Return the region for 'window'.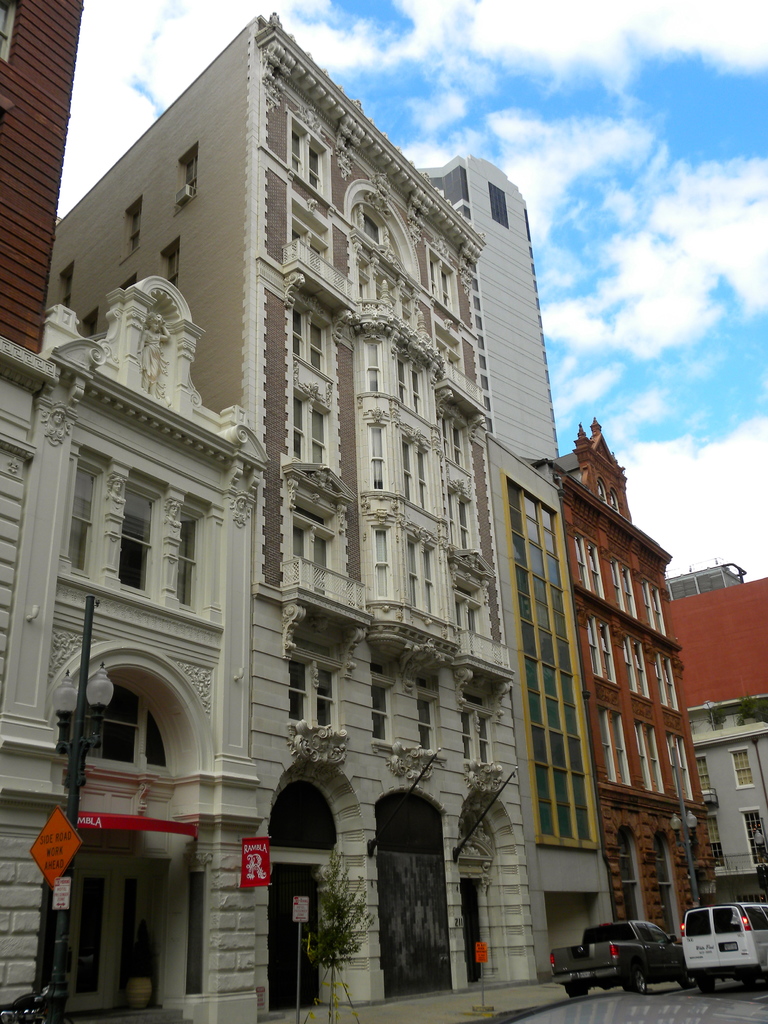
locate(157, 238, 183, 298).
